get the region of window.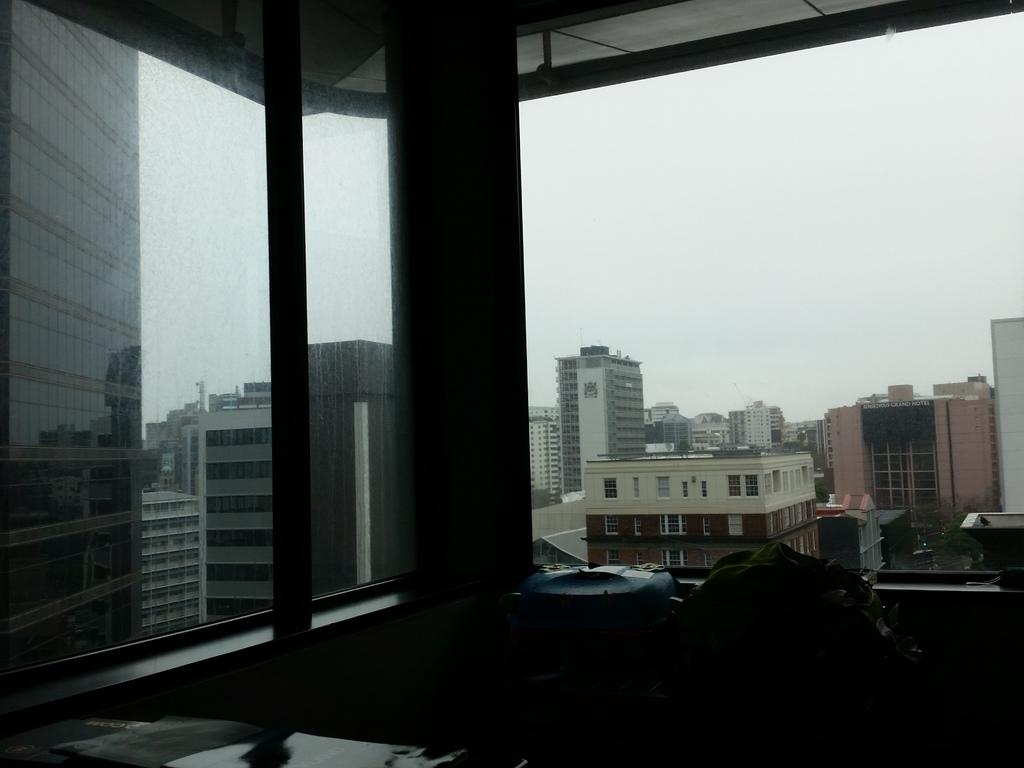
bbox=(607, 517, 619, 536).
